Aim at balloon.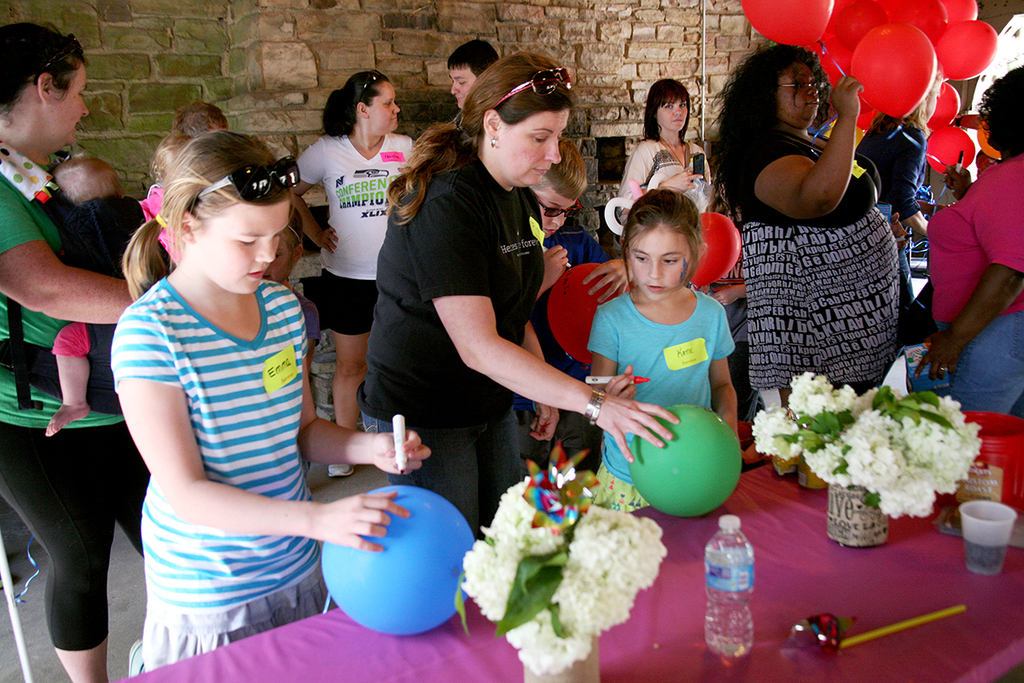
Aimed at BBox(317, 486, 475, 638).
